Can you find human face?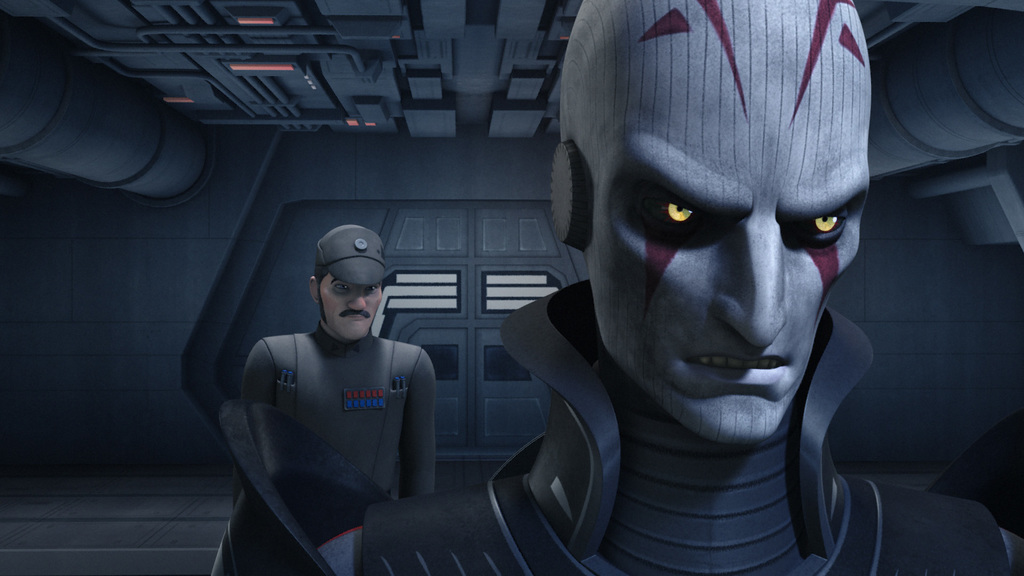
Yes, bounding box: Rect(589, 41, 856, 438).
